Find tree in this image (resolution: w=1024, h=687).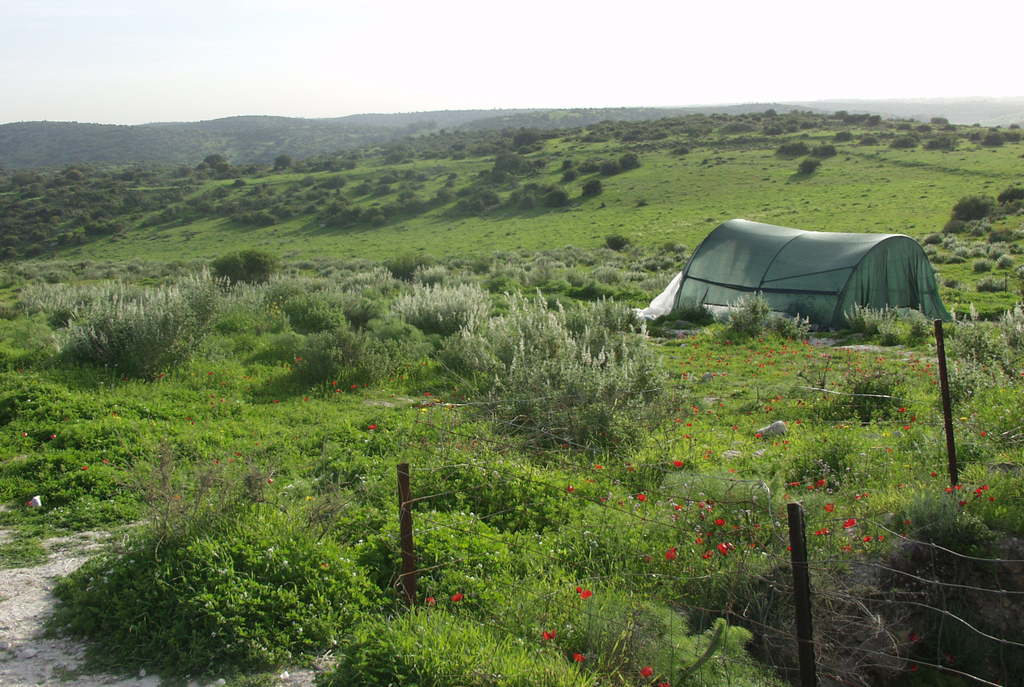
pyautogui.locateOnScreen(573, 163, 586, 176).
